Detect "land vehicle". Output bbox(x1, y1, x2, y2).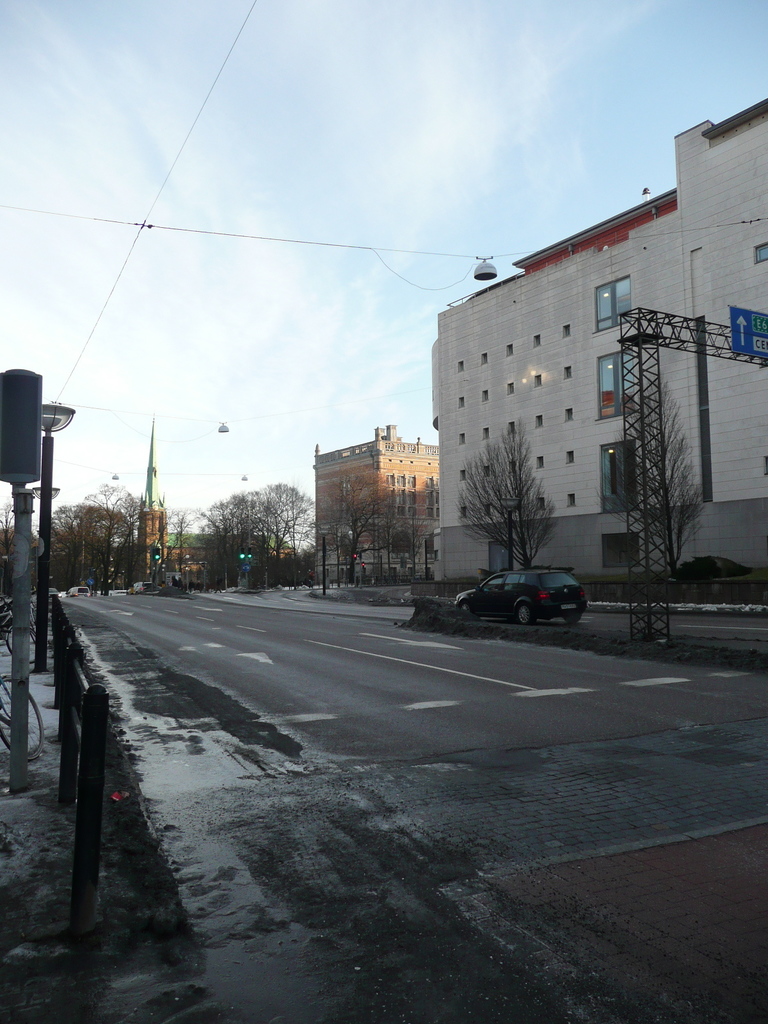
bbox(454, 570, 585, 627).
